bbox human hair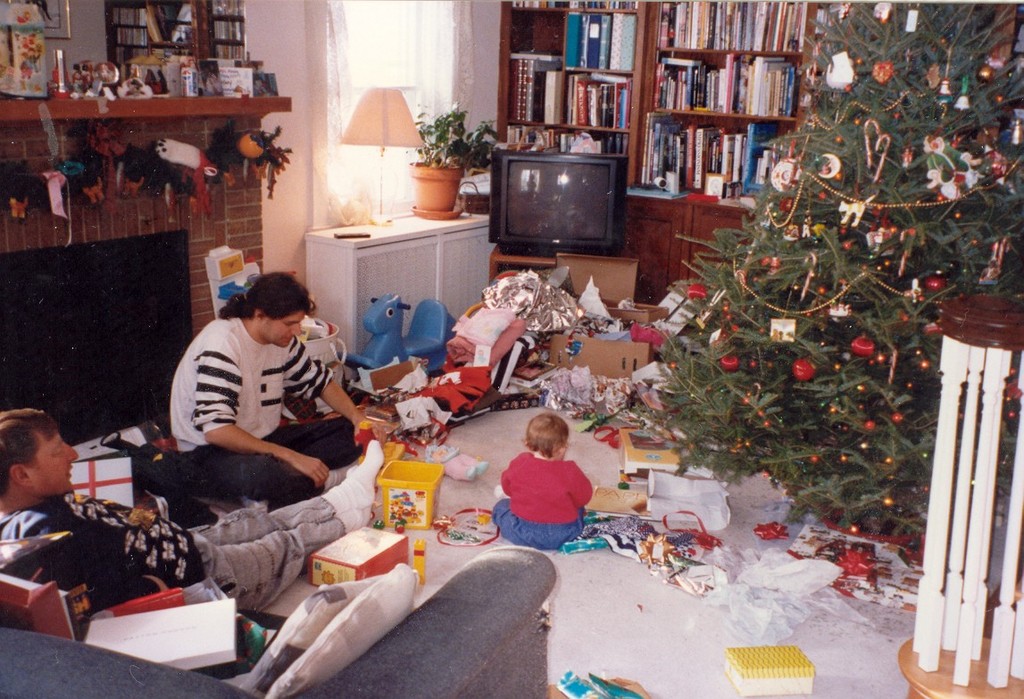
[2, 416, 63, 496]
